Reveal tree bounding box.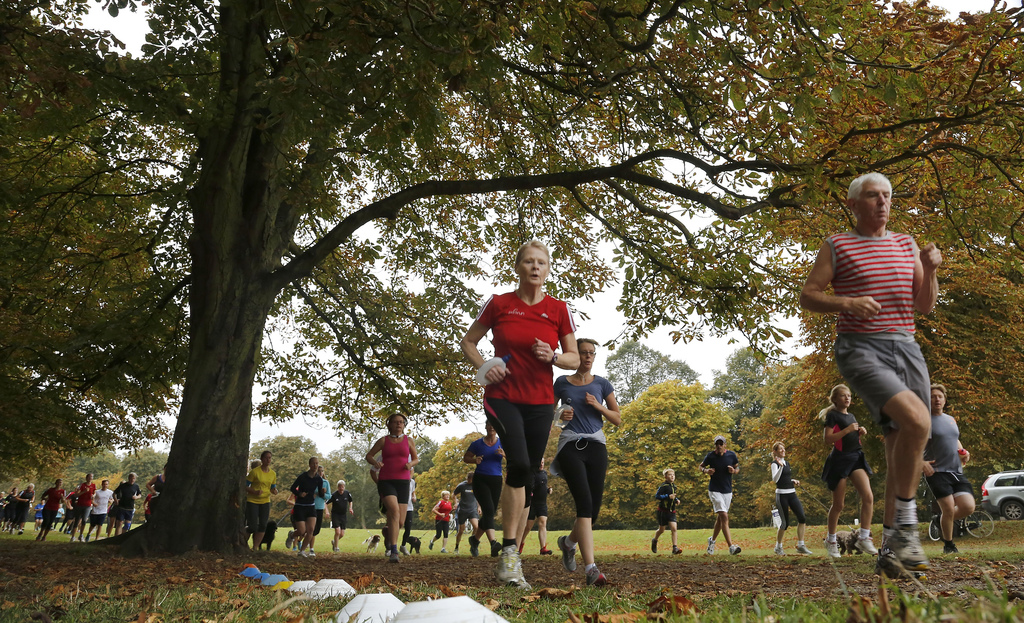
Revealed: region(108, 447, 178, 490).
